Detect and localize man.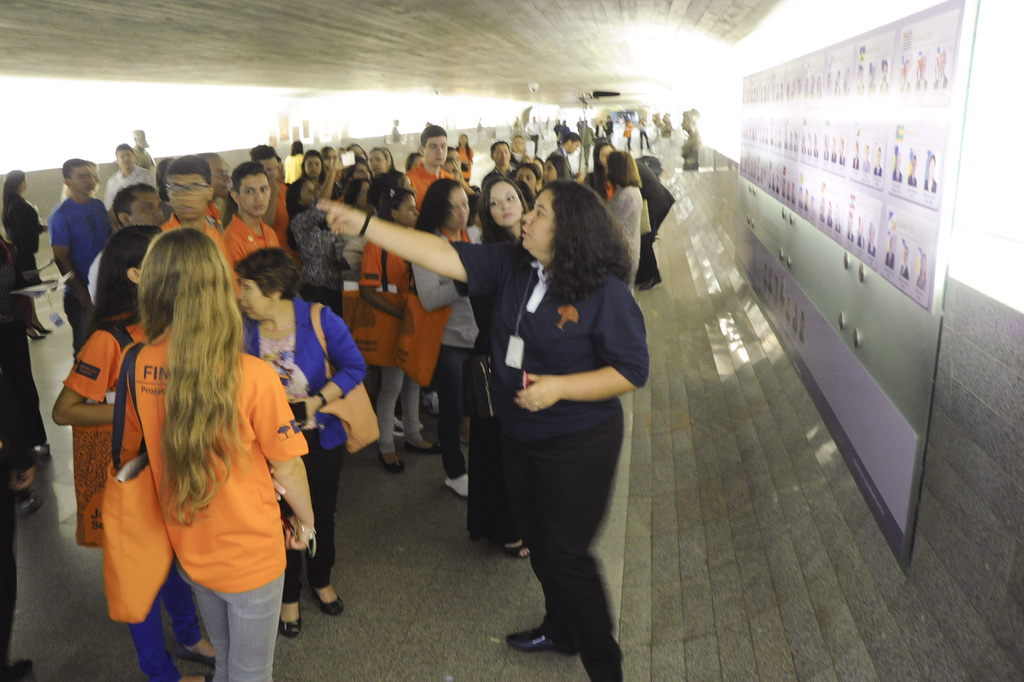
Localized at [x1=486, y1=142, x2=518, y2=189].
